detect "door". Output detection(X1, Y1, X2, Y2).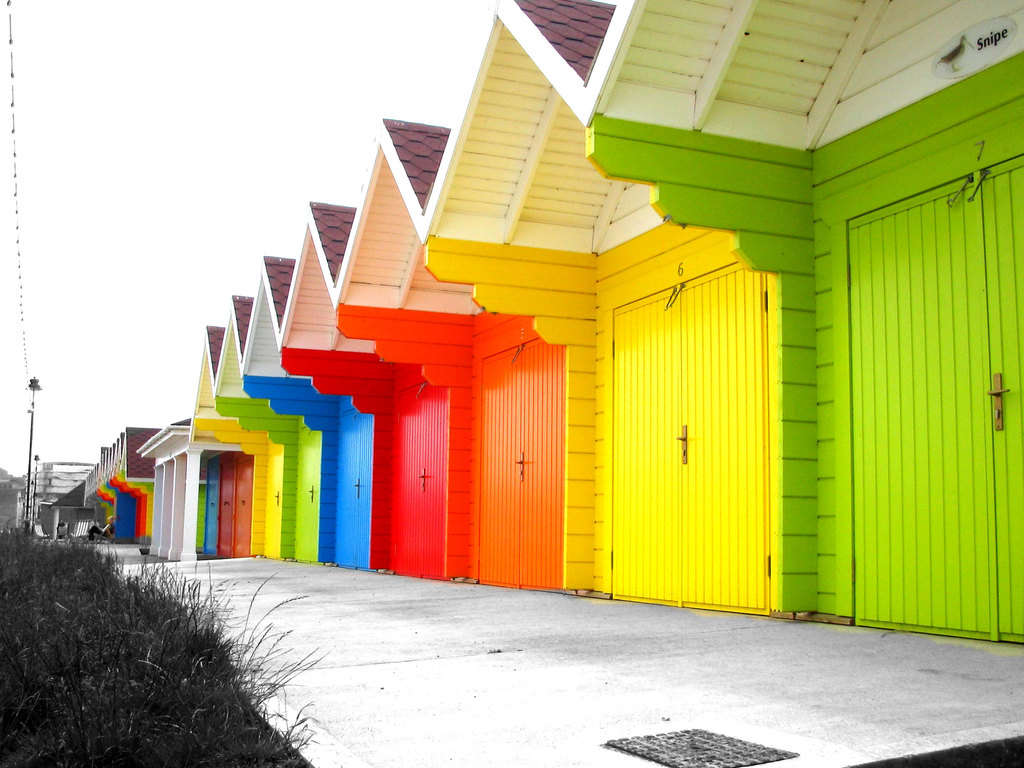
detection(323, 406, 373, 570).
